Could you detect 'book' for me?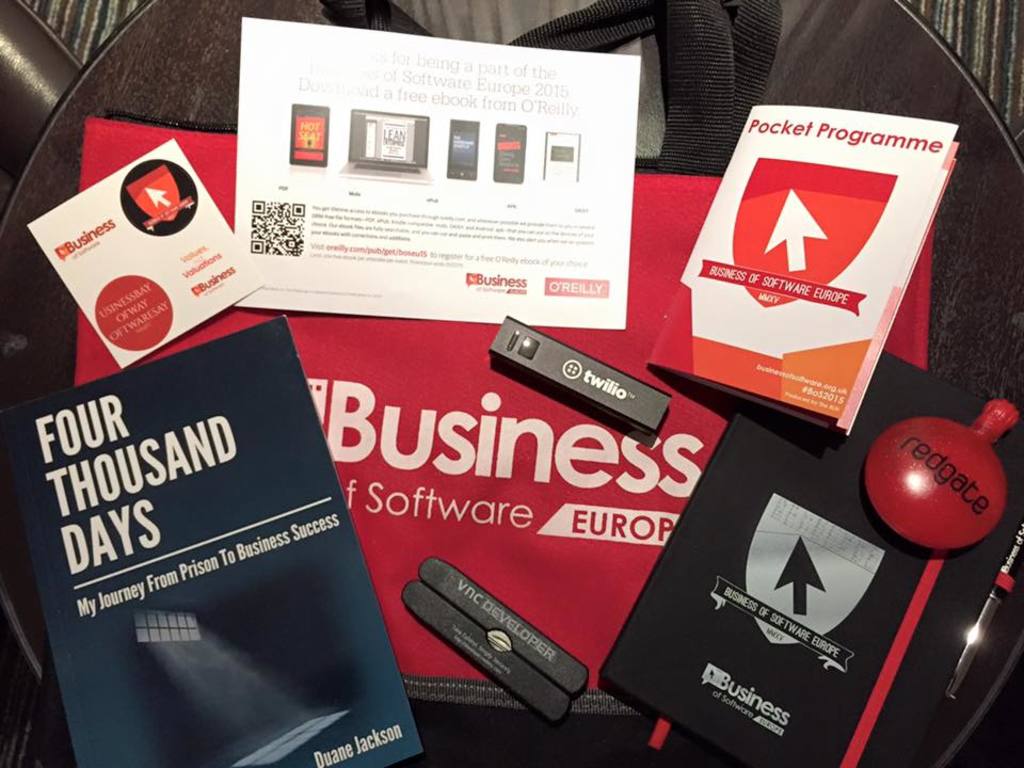
Detection result: BBox(595, 351, 1023, 767).
